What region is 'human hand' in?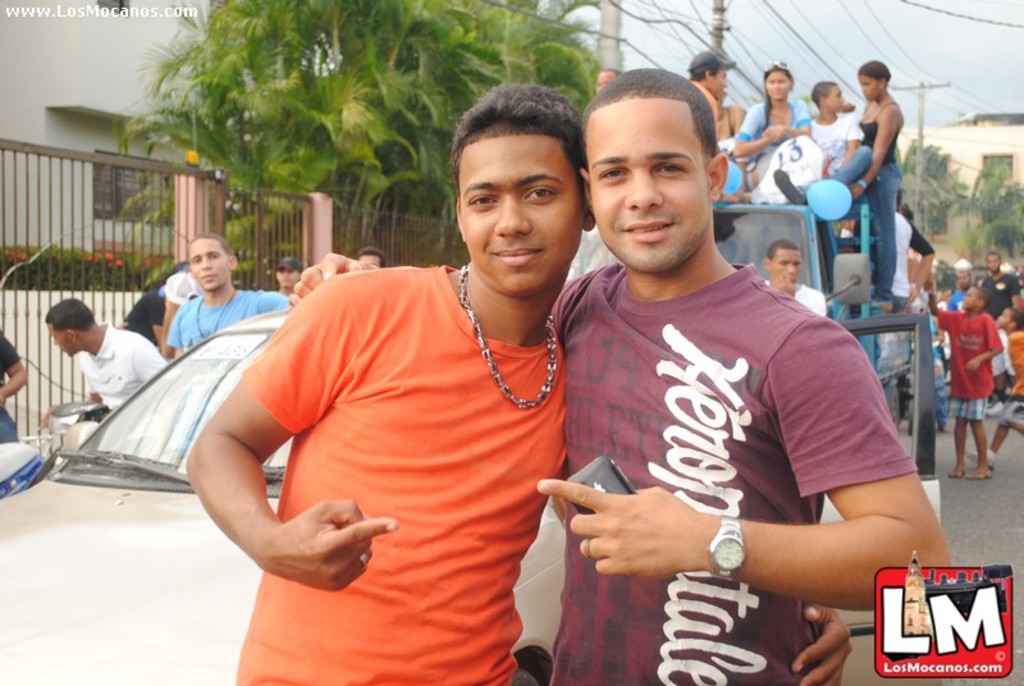
963,357,980,378.
